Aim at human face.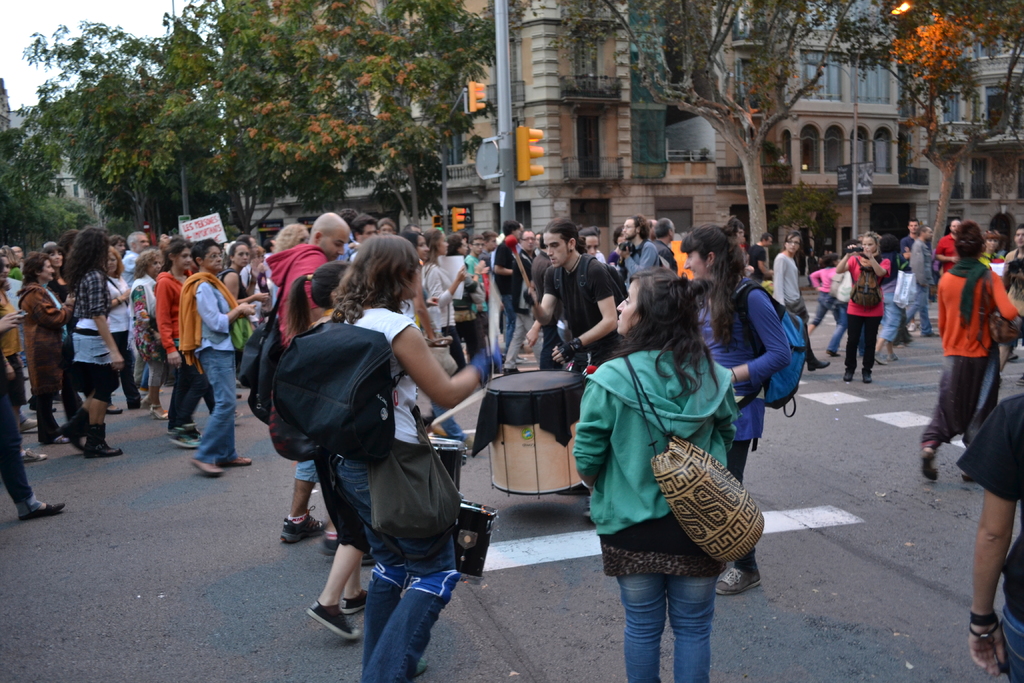
Aimed at box(988, 236, 1001, 253).
